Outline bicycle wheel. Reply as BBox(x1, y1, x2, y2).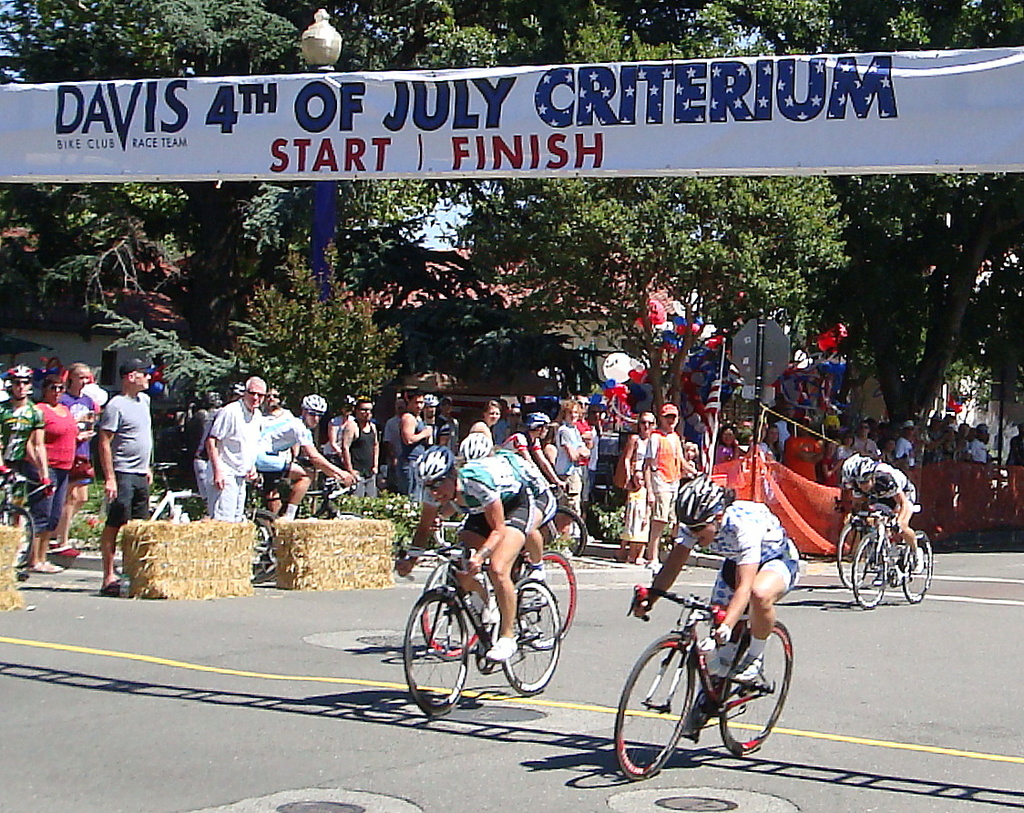
BBox(421, 556, 493, 658).
